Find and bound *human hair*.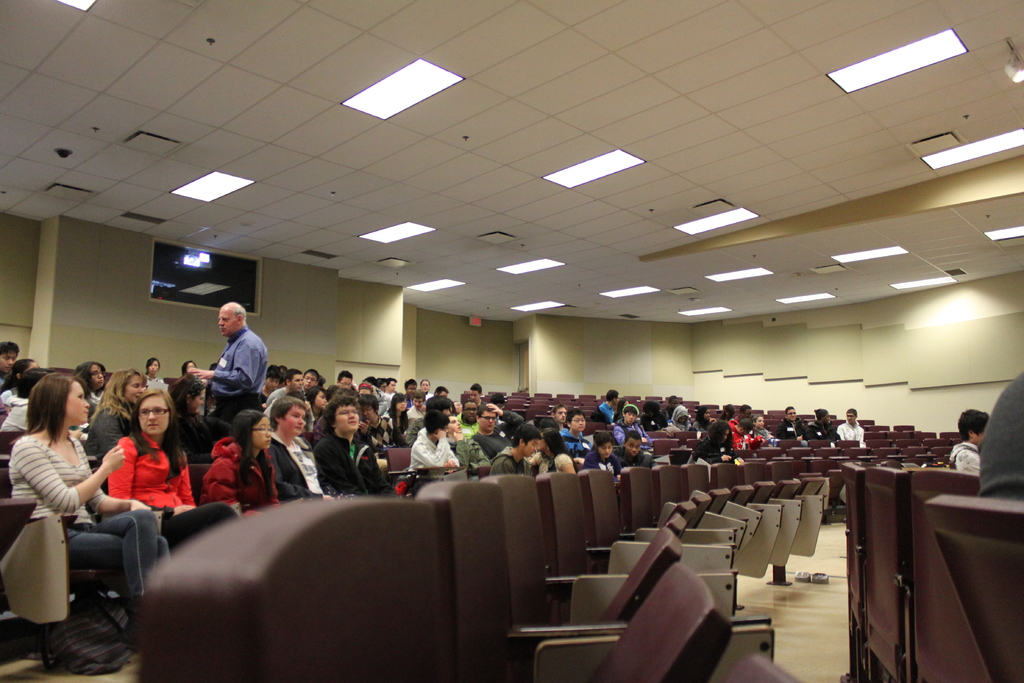
Bound: (947,409,989,436).
